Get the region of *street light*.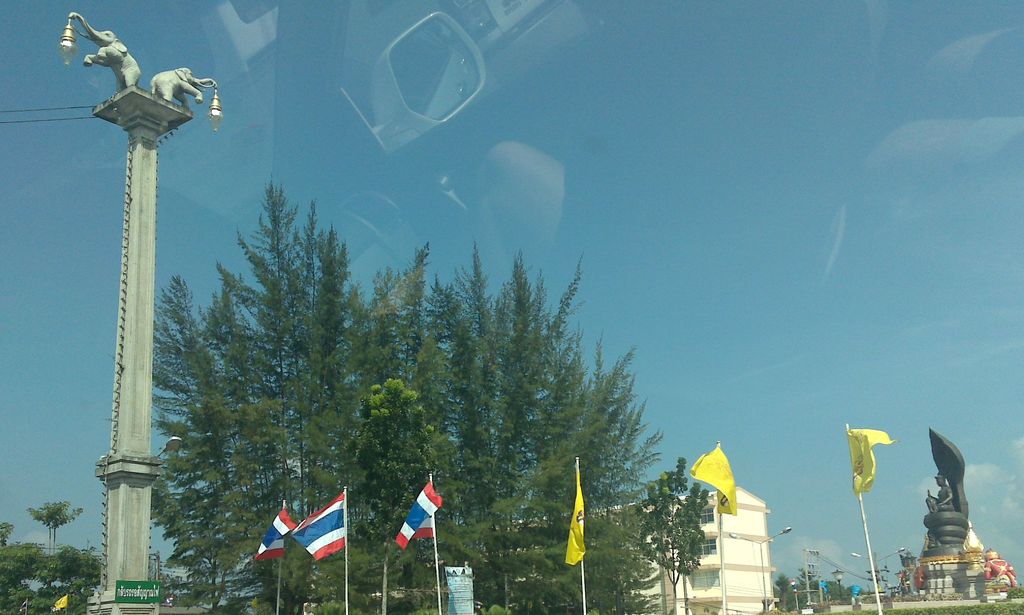
bbox(827, 568, 847, 604).
